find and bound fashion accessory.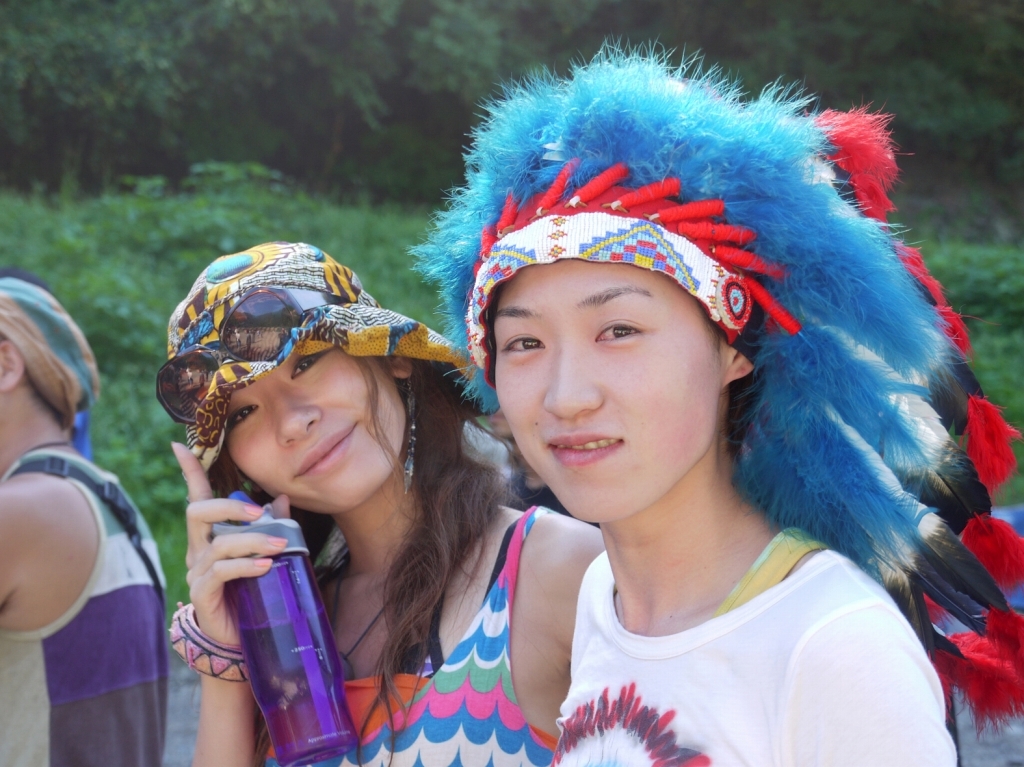
Bound: region(400, 34, 1023, 732).
